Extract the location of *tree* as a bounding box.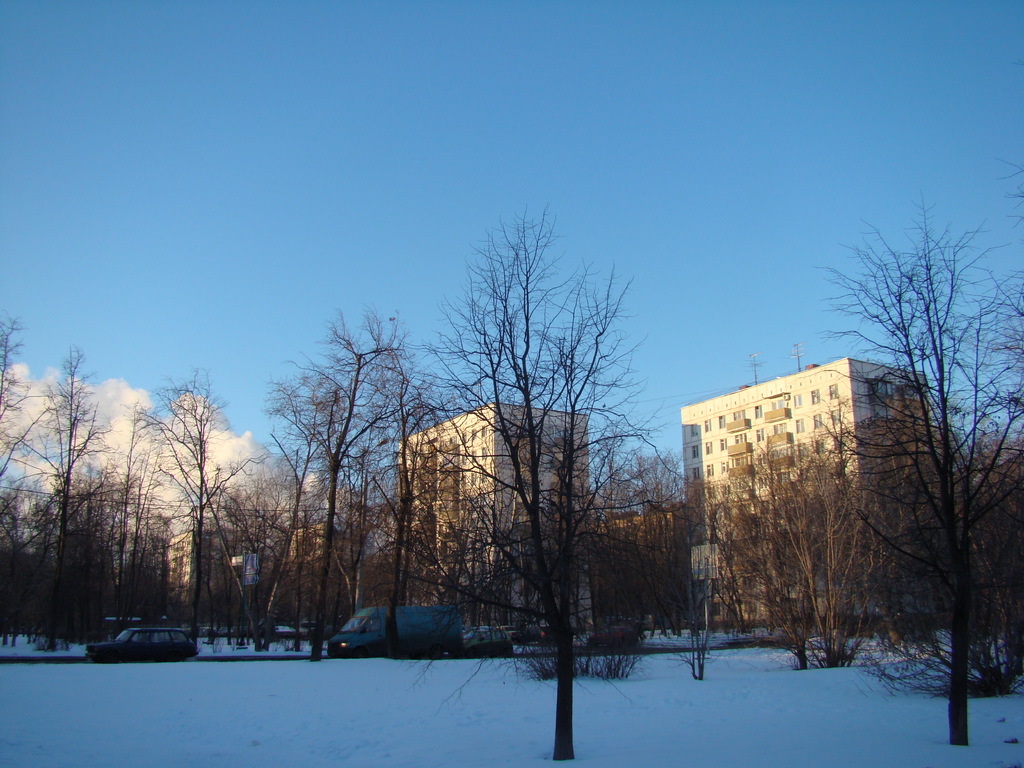
Rect(267, 303, 416, 661).
